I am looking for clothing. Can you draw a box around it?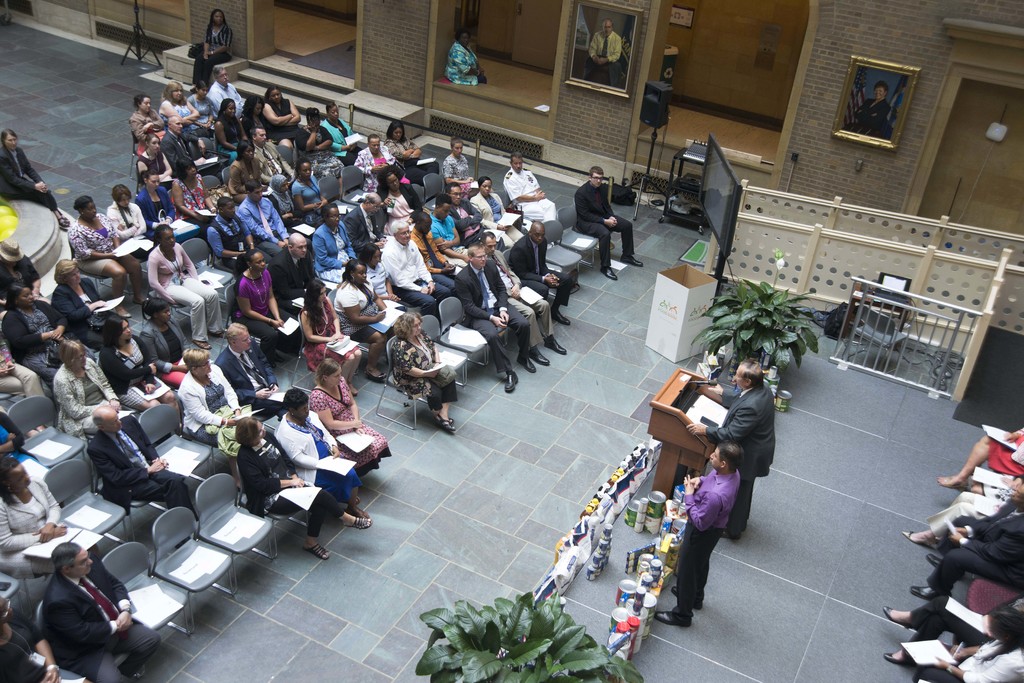
Sure, the bounding box is 200:72:252:124.
